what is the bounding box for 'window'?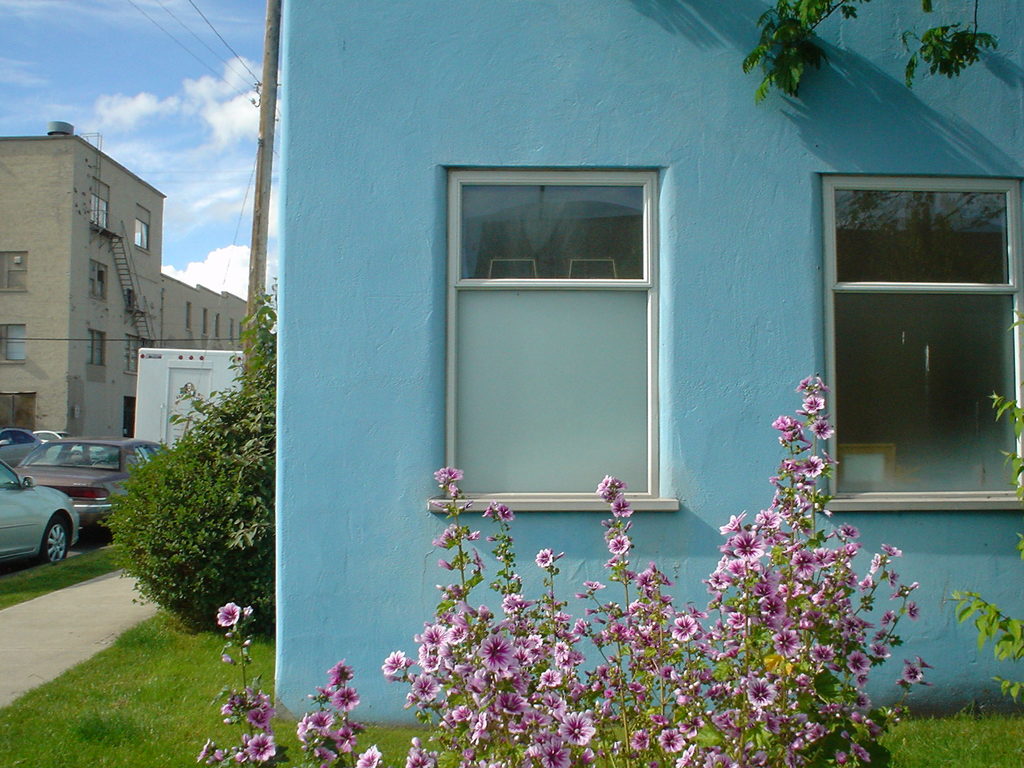
crop(84, 328, 108, 369).
